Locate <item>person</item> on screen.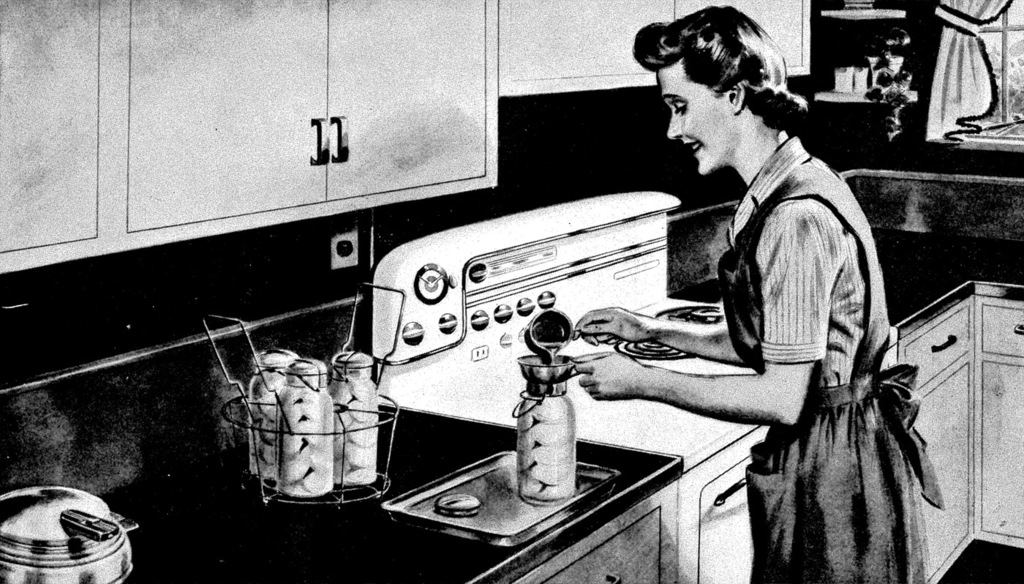
On screen at locate(569, 0, 941, 583).
